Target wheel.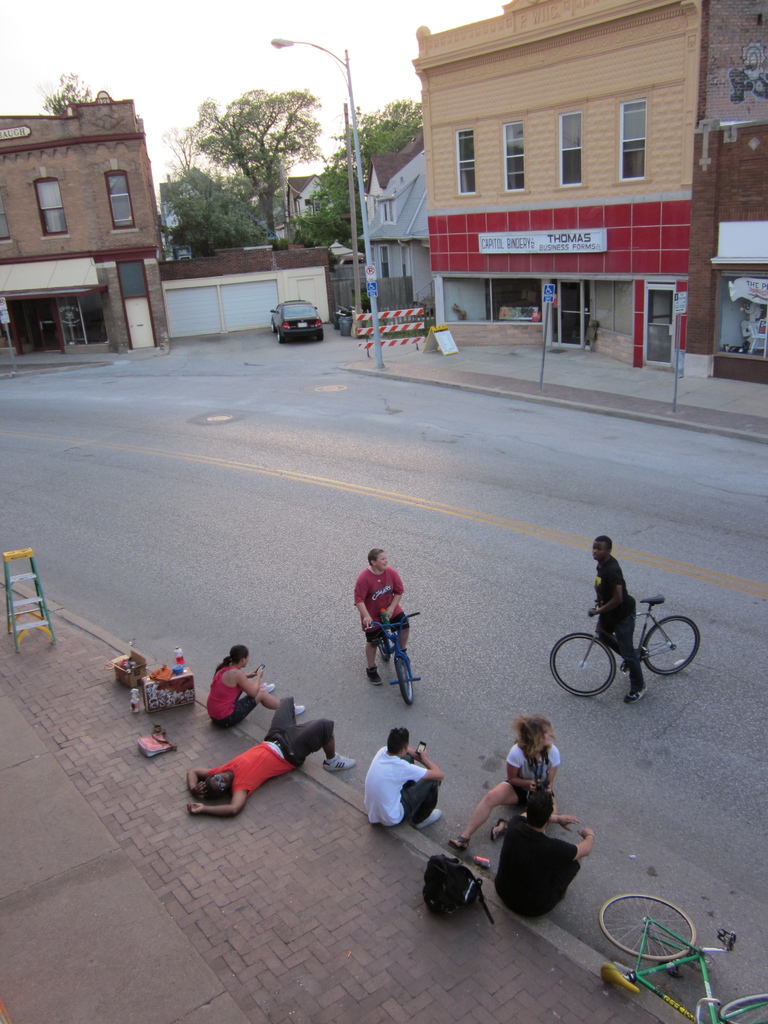
Target region: BBox(719, 995, 764, 1023).
